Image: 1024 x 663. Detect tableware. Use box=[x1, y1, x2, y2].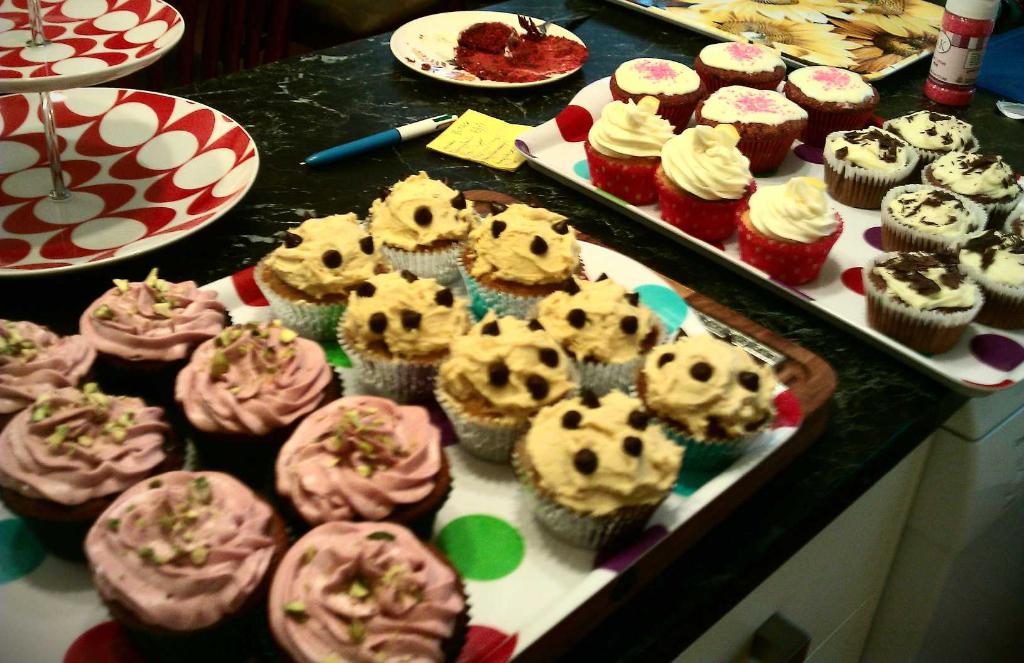
box=[619, 0, 951, 79].
